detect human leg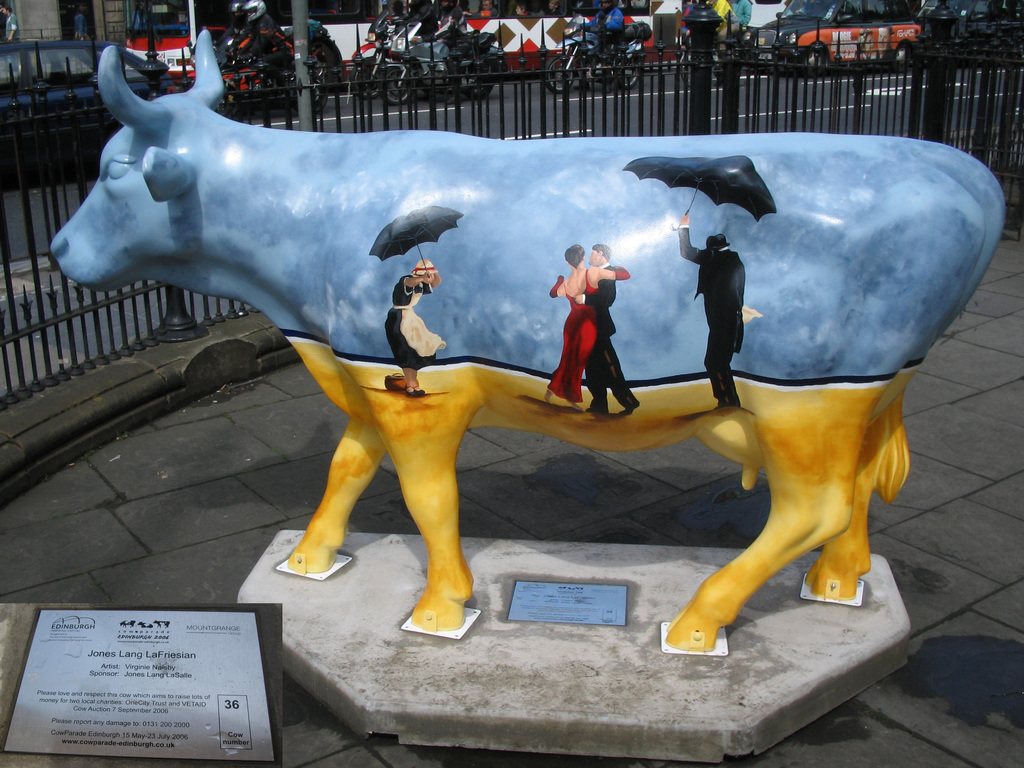
703 326 737 406
